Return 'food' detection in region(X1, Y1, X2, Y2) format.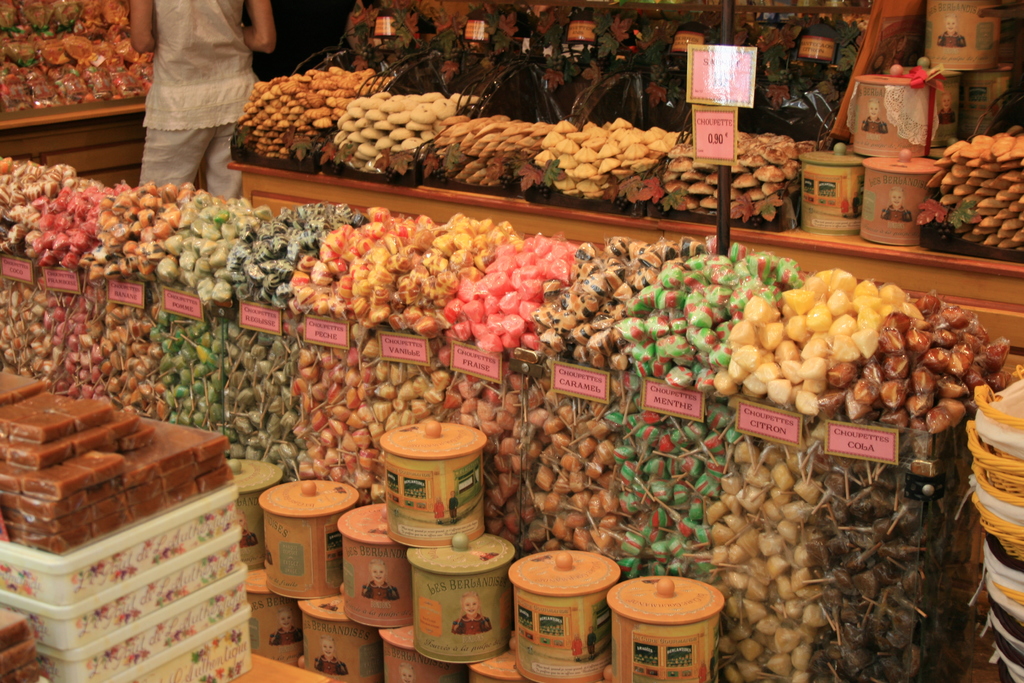
region(374, 360, 452, 436).
